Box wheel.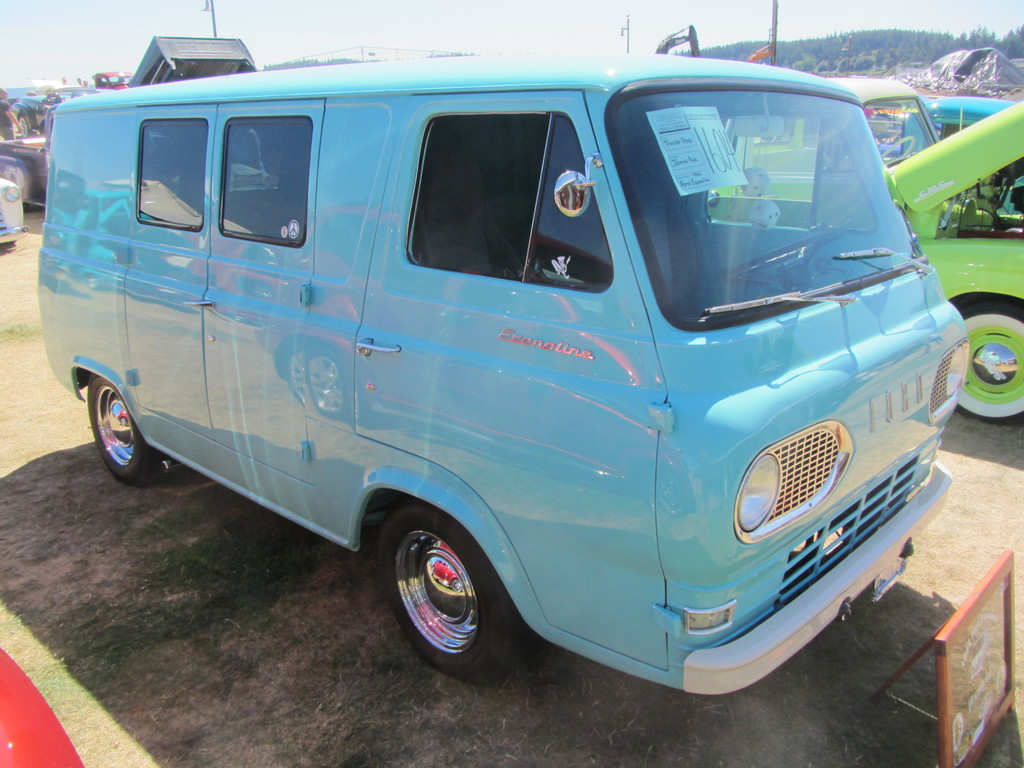
<region>724, 223, 854, 281</region>.
